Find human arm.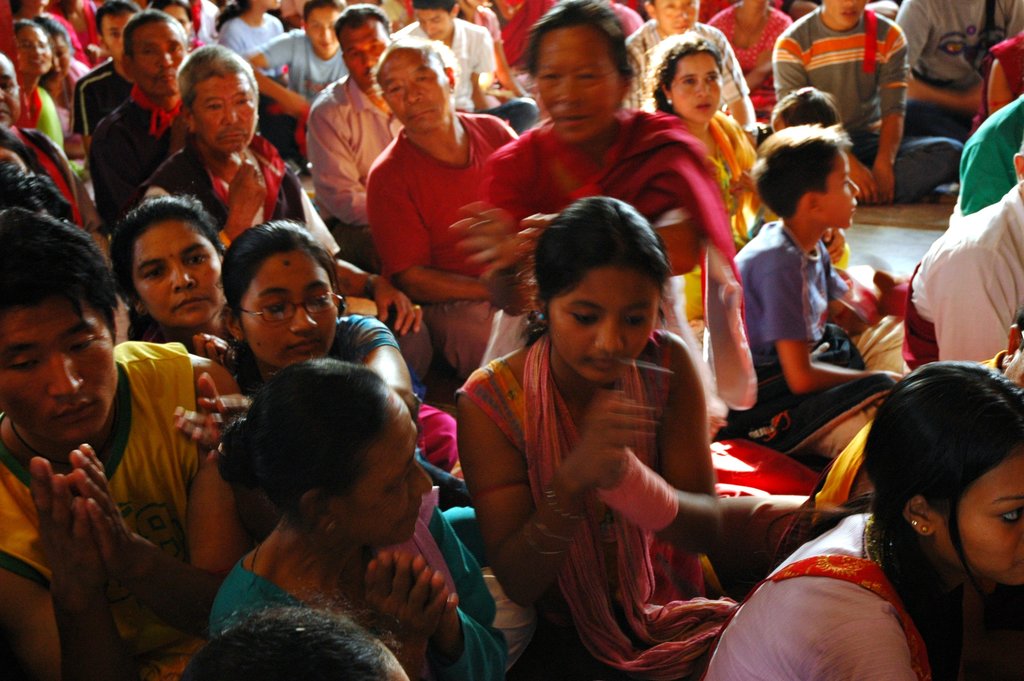
x1=457 y1=372 x2=659 y2=607.
